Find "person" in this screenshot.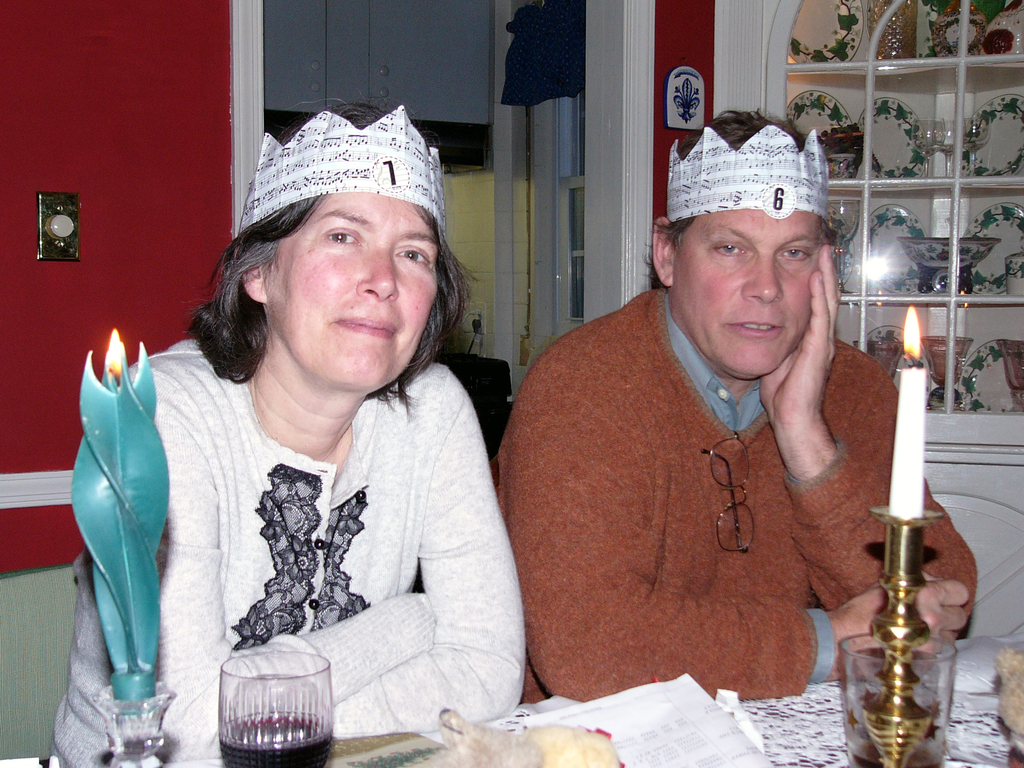
The bounding box for "person" is locate(45, 92, 530, 767).
